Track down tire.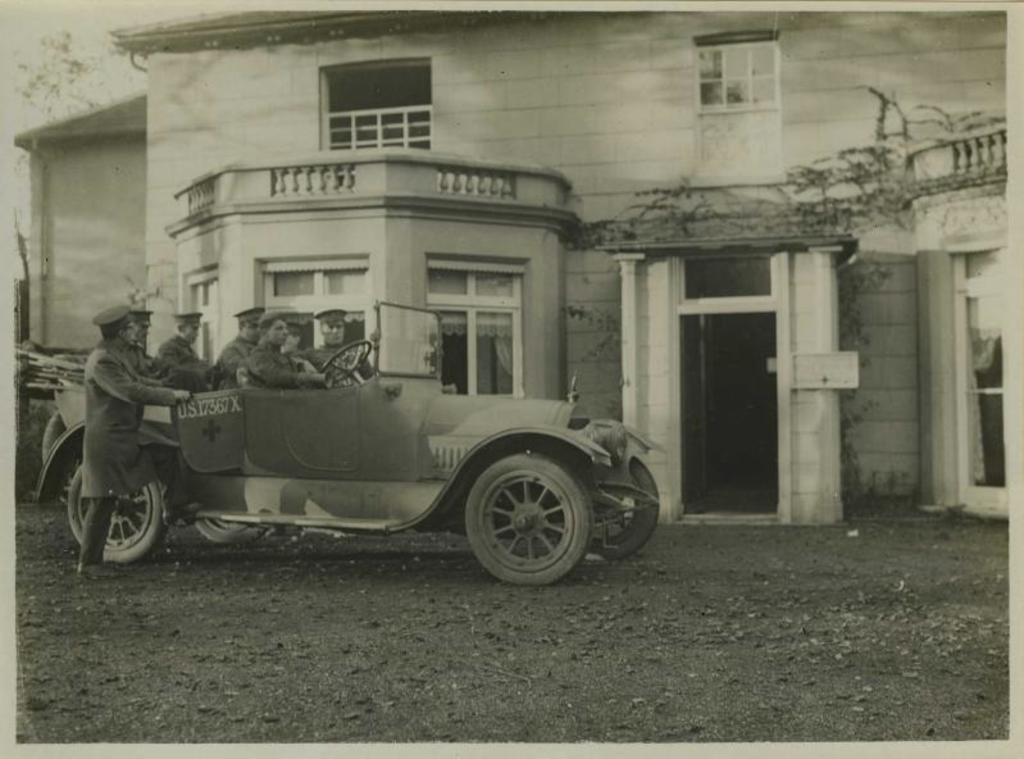
Tracked to [left=69, top=436, right=159, bottom=572].
